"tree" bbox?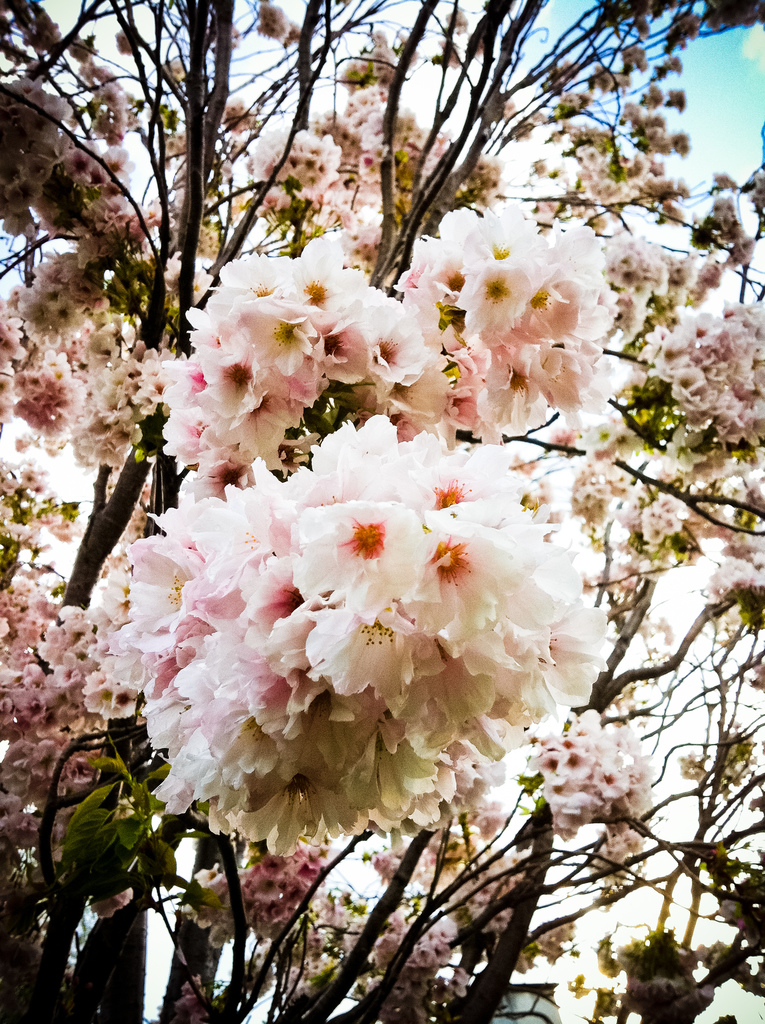
0:0:764:1023
